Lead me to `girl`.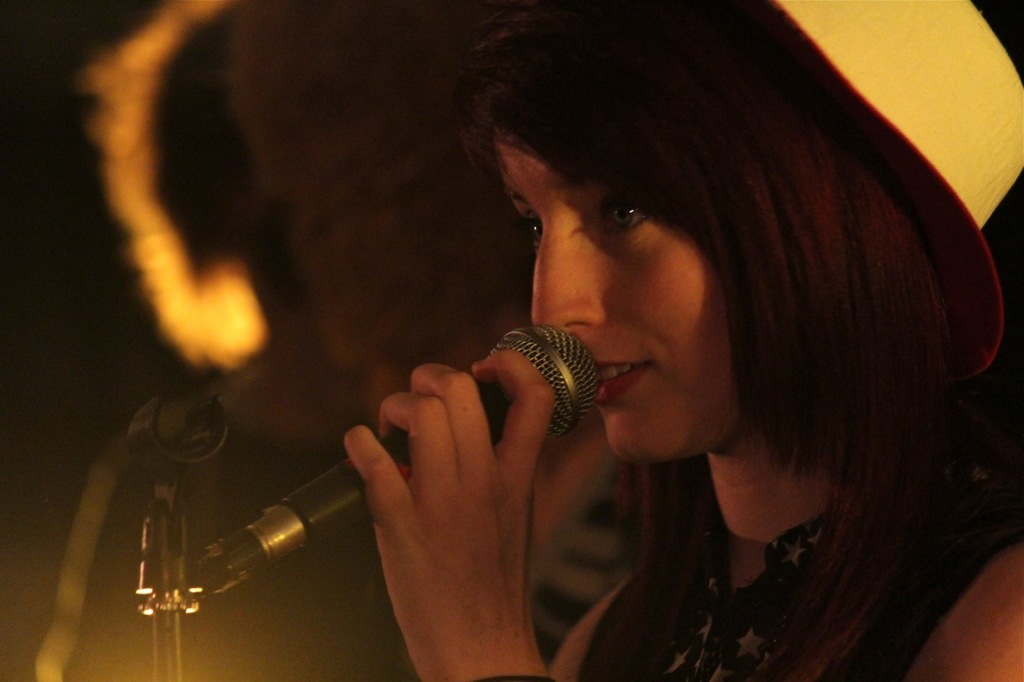
Lead to x1=342 y1=0 x2=1023 y2=681.
